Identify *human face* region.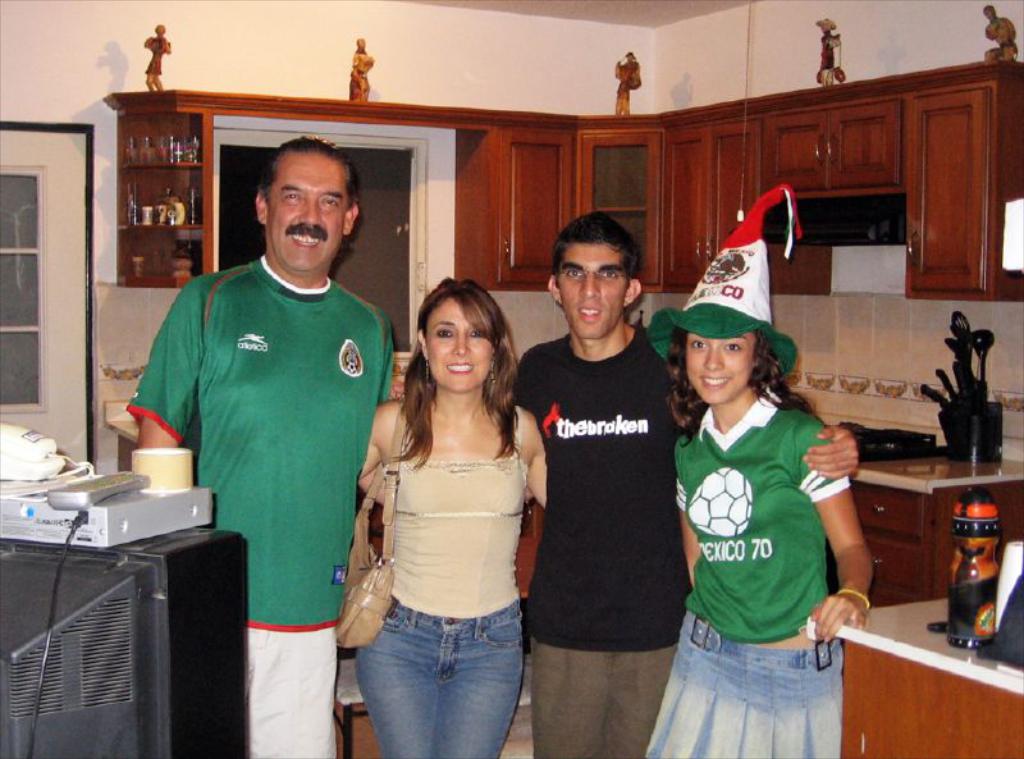
Region: (x1=561, y1=238, x2=621, y2=329).
